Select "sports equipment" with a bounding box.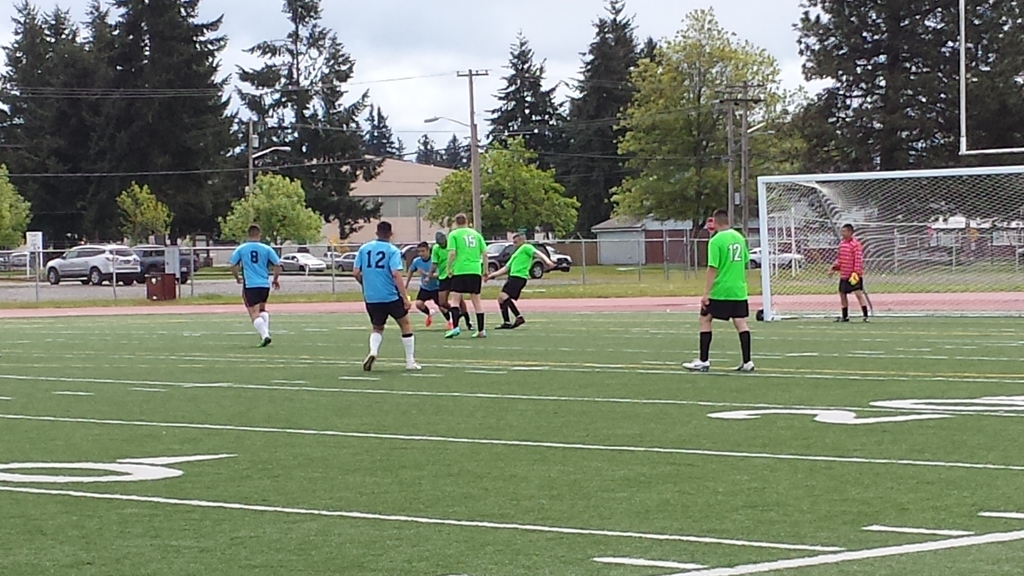
757/167/1023/319.
